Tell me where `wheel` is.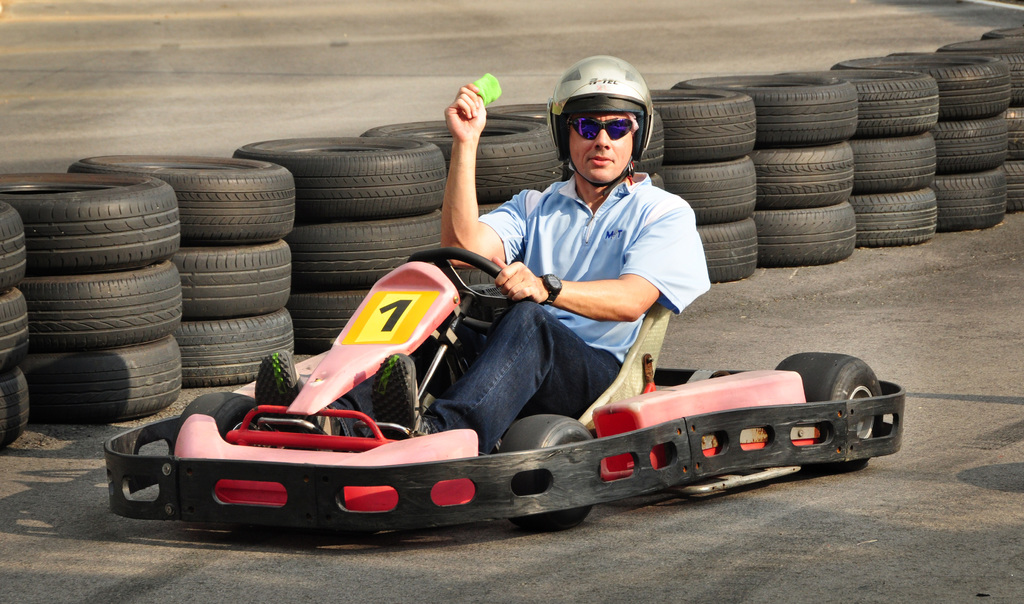
`wheel` is at <box>358,120,565,202</box>.
